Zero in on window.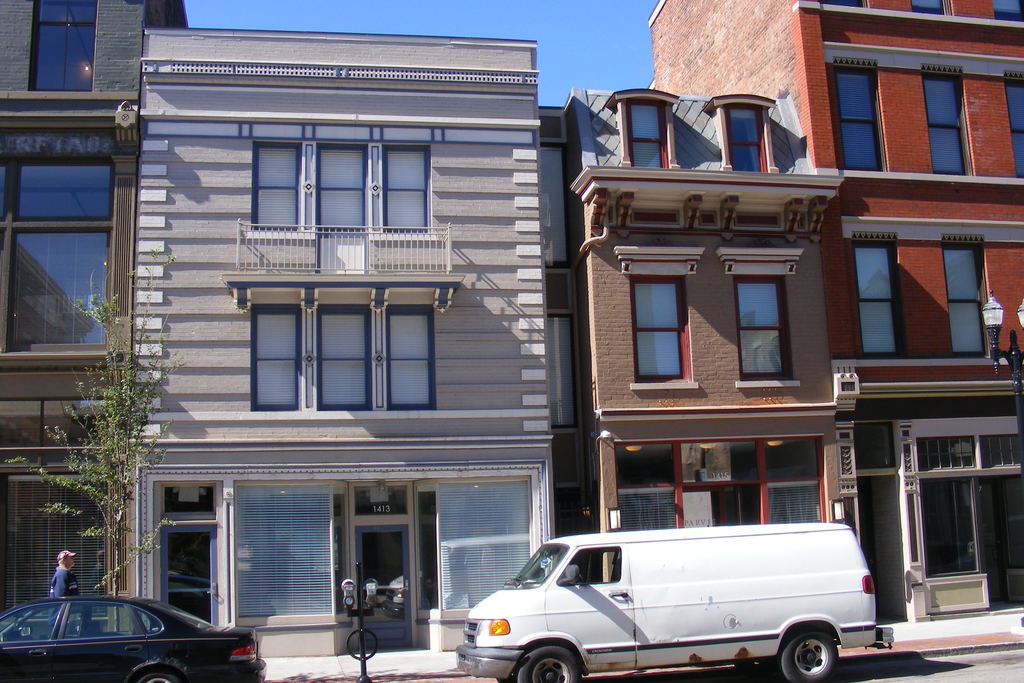
Zeroed in: (left=627, top=100, right=669, bottom=169).
